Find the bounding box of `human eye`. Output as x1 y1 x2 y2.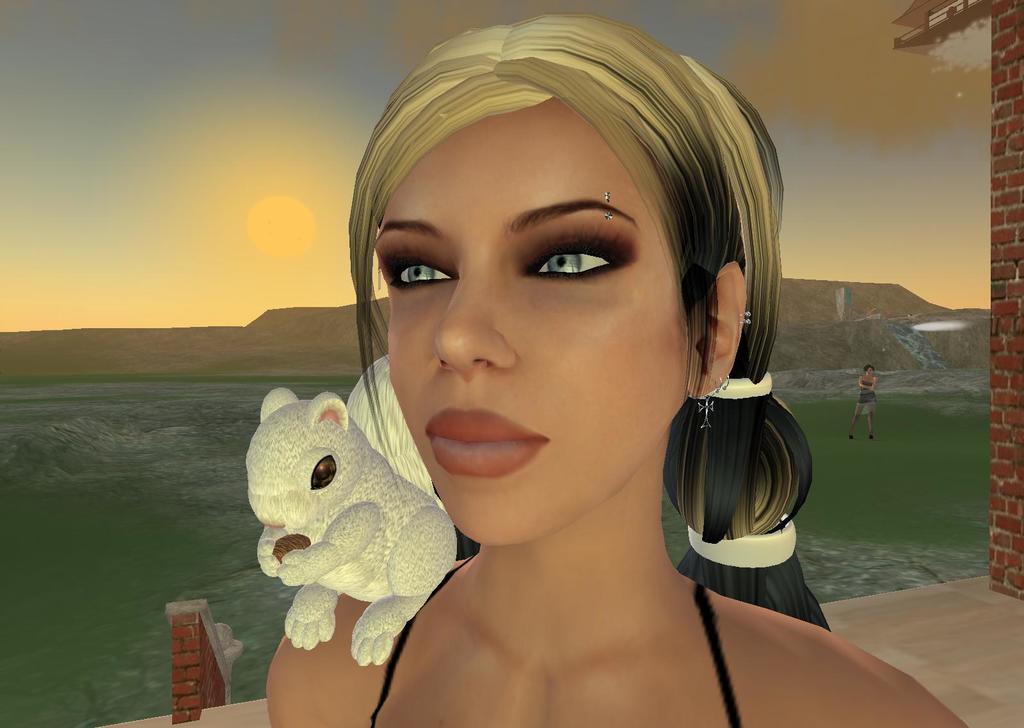
509 216 624 290.
